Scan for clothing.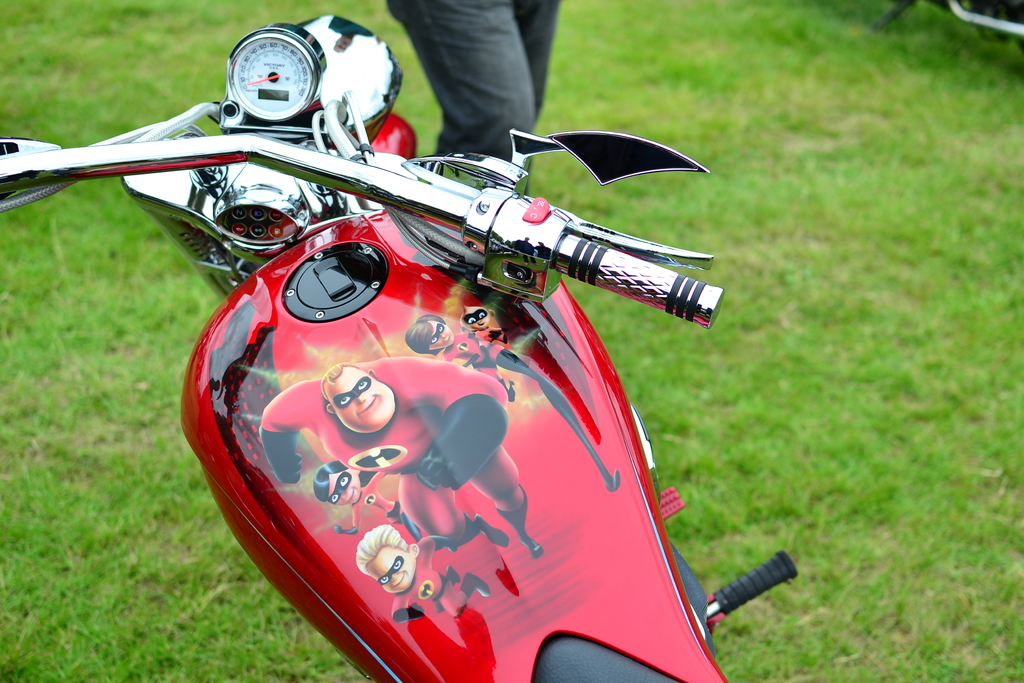
Scan result: bbox=[394, 546, 472, 623].
